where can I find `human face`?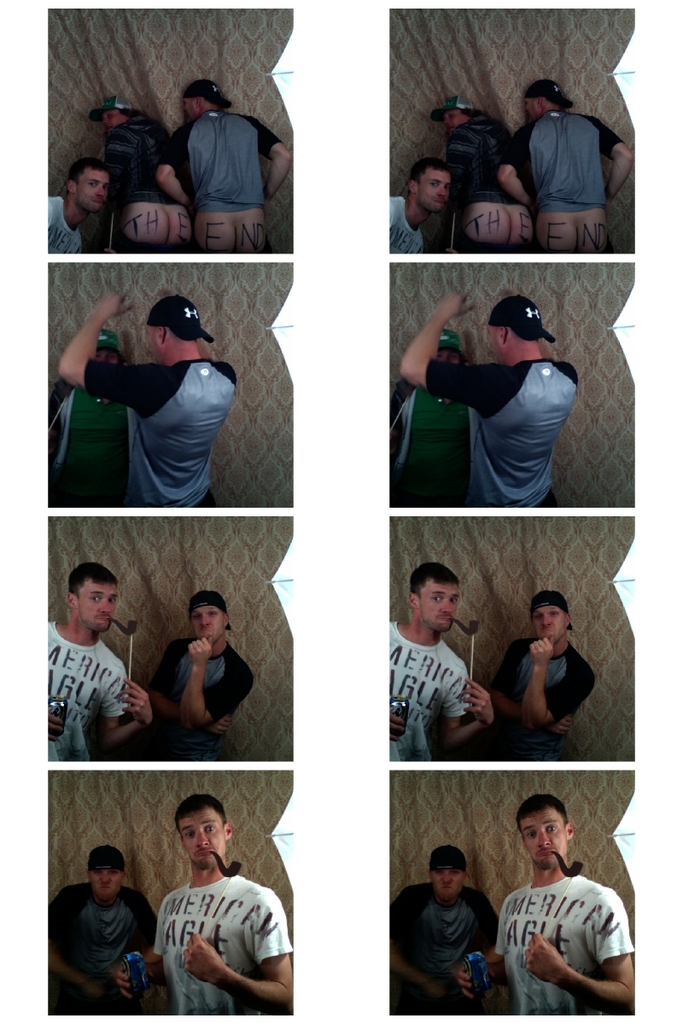
You can find it at 409 173 452 209.
